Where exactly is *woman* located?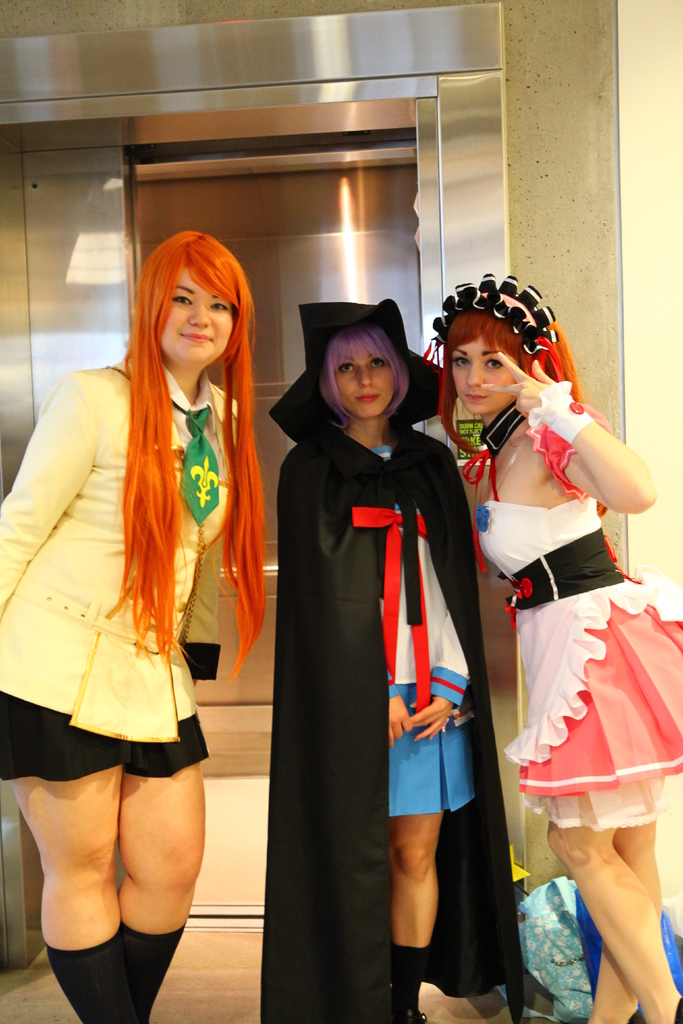
Its bounding box is bbox(0, 230, 269, 1022).
